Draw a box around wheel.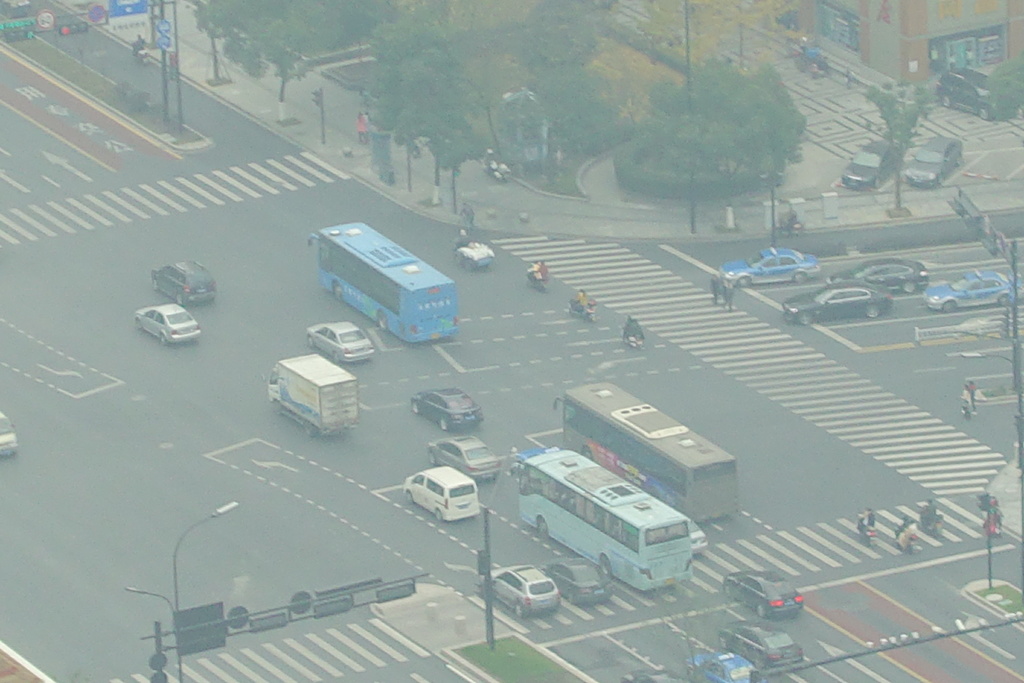
[404, 488, 412, 500].
